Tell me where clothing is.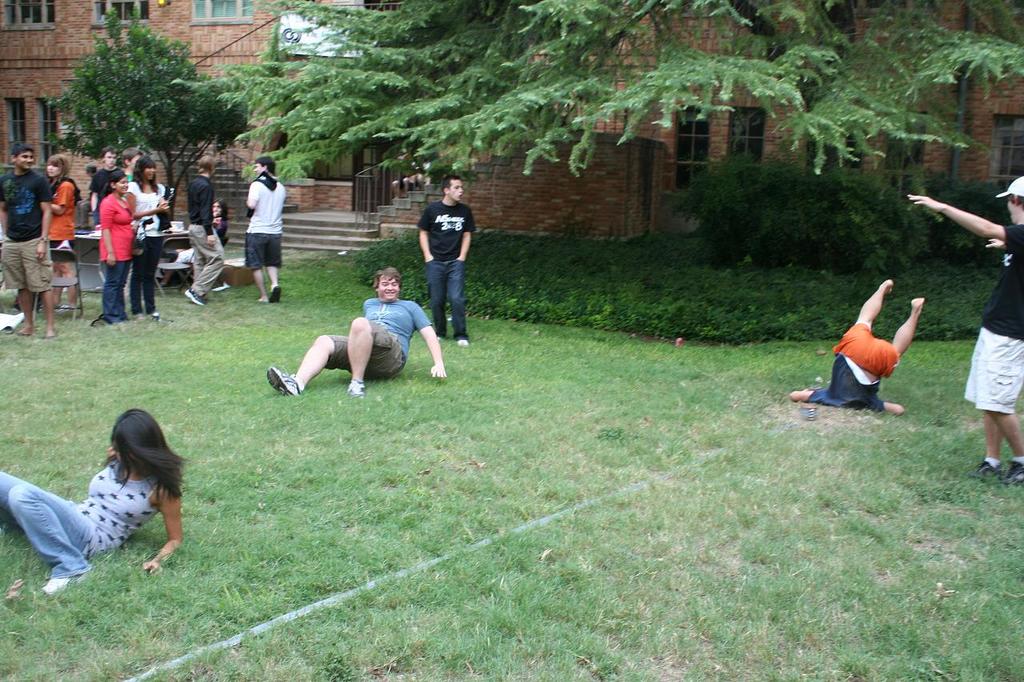
clothing is at (x1=186, y1=176, x2=226, y2=292).
